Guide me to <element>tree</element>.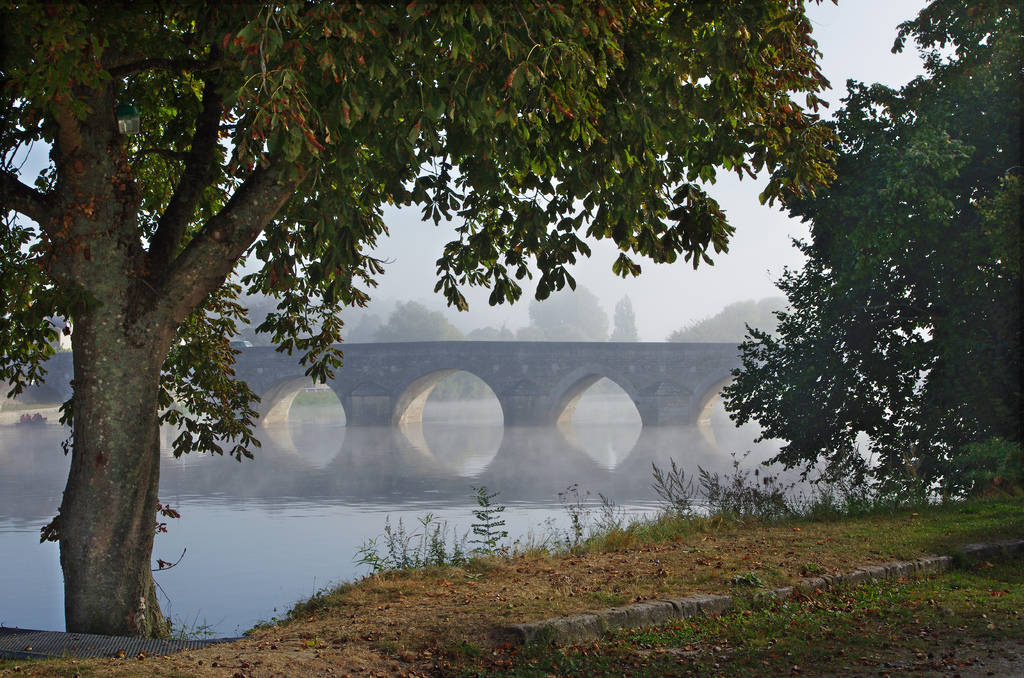
Guidance: rect(719, 0, 1023, 497).
